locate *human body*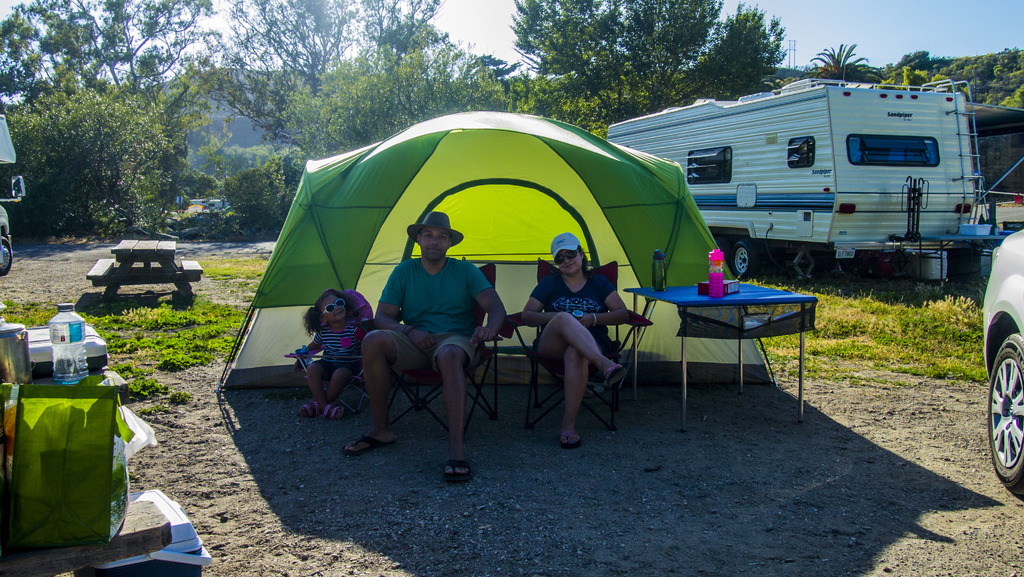
(350,207,513,485)
